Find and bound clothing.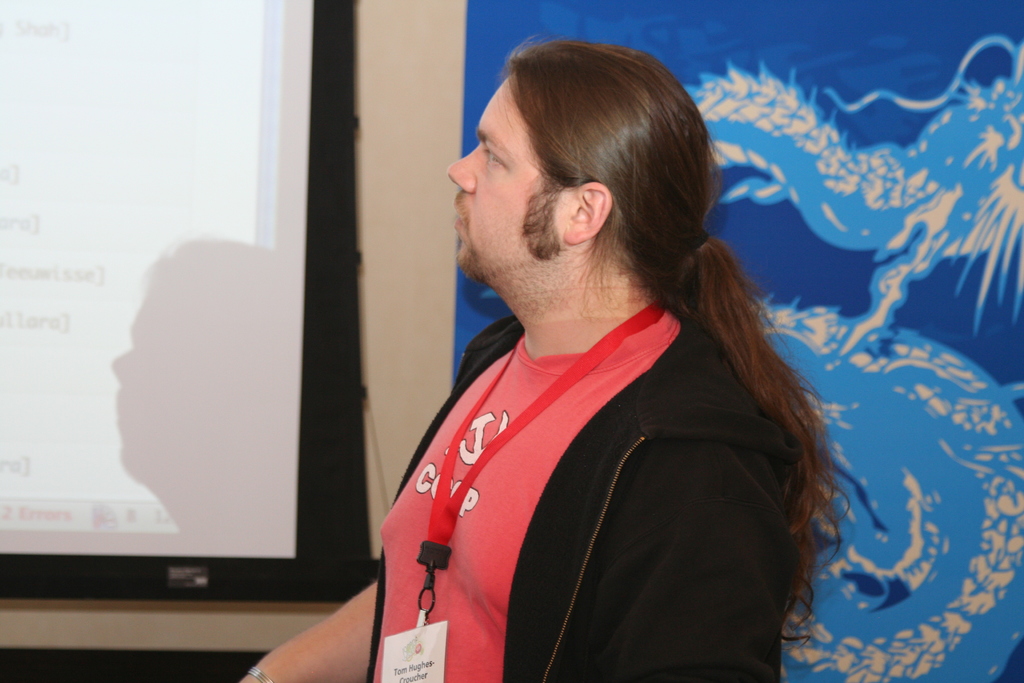
Bound: locate(362, 313, 785, 682).
